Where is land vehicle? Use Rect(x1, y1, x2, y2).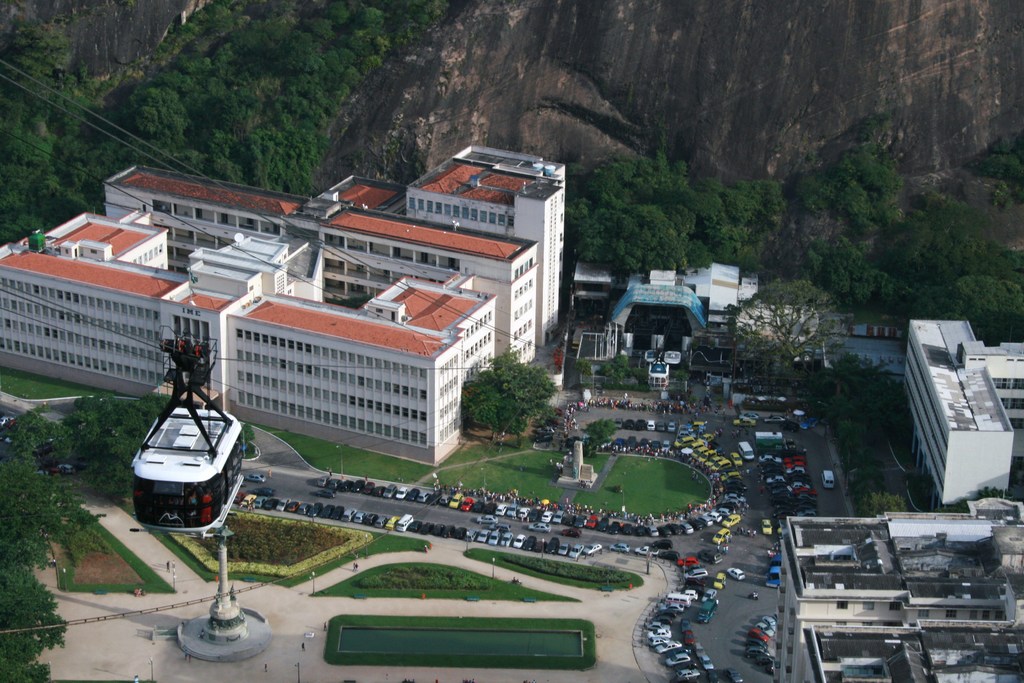
Rect(652, 537, 675, 550).
